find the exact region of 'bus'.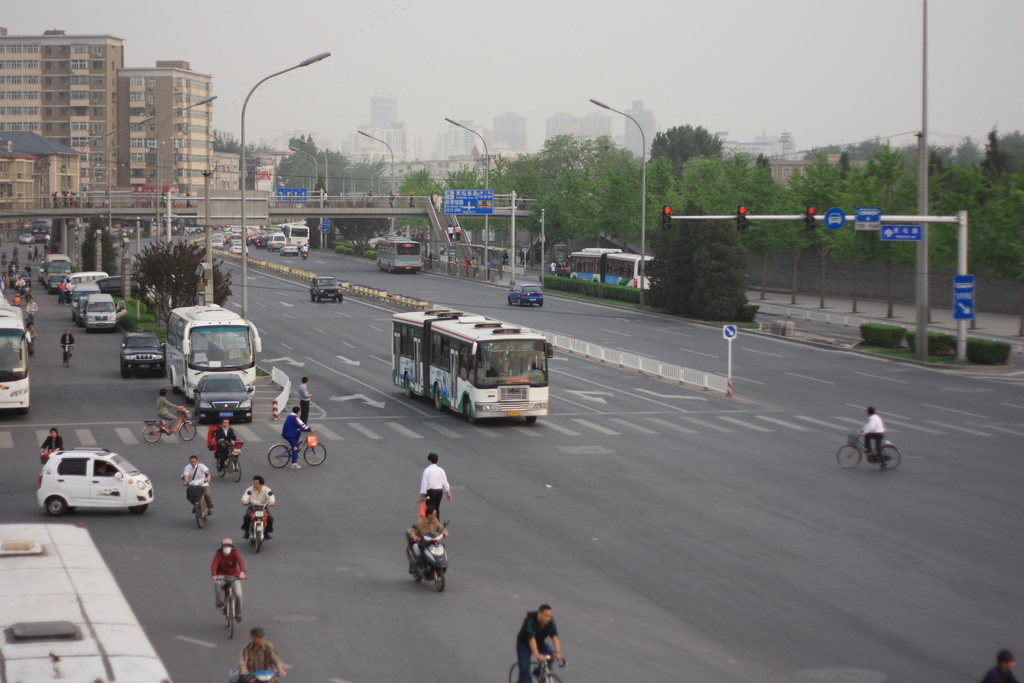
Exact region: [left=376, top=237, right=421, bottom=274].
